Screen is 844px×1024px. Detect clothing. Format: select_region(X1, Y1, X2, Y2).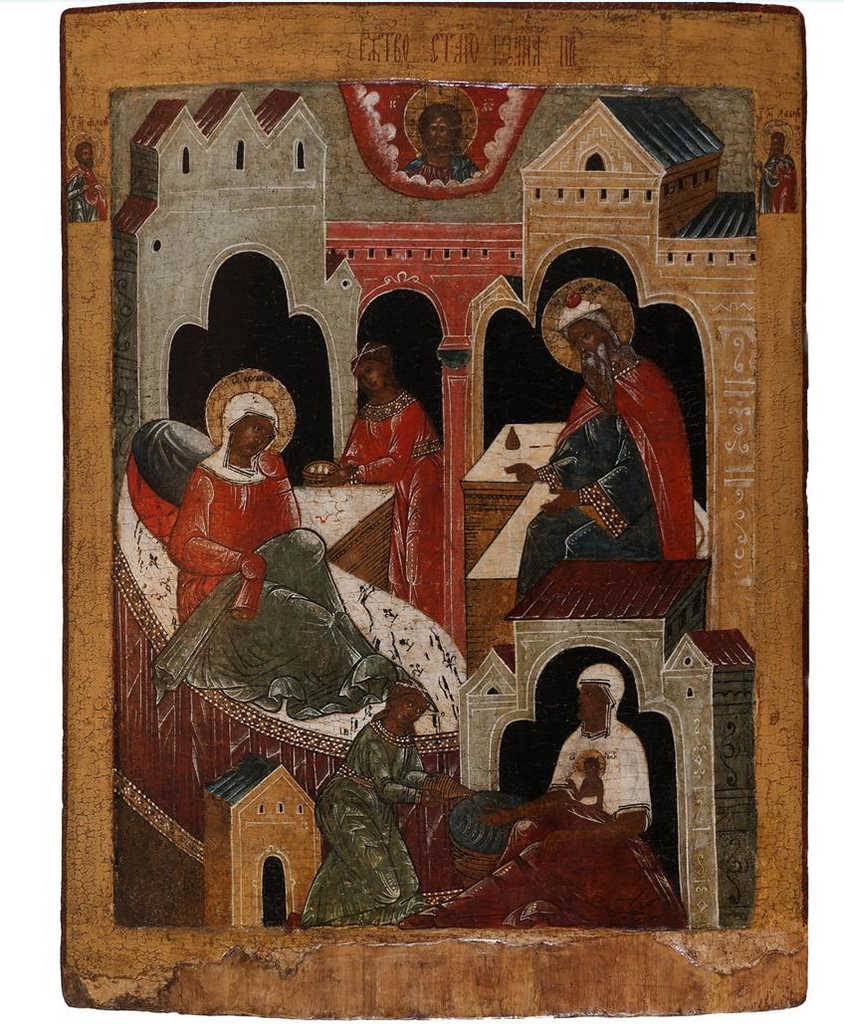
select_region(341, 382, 455, 633).
